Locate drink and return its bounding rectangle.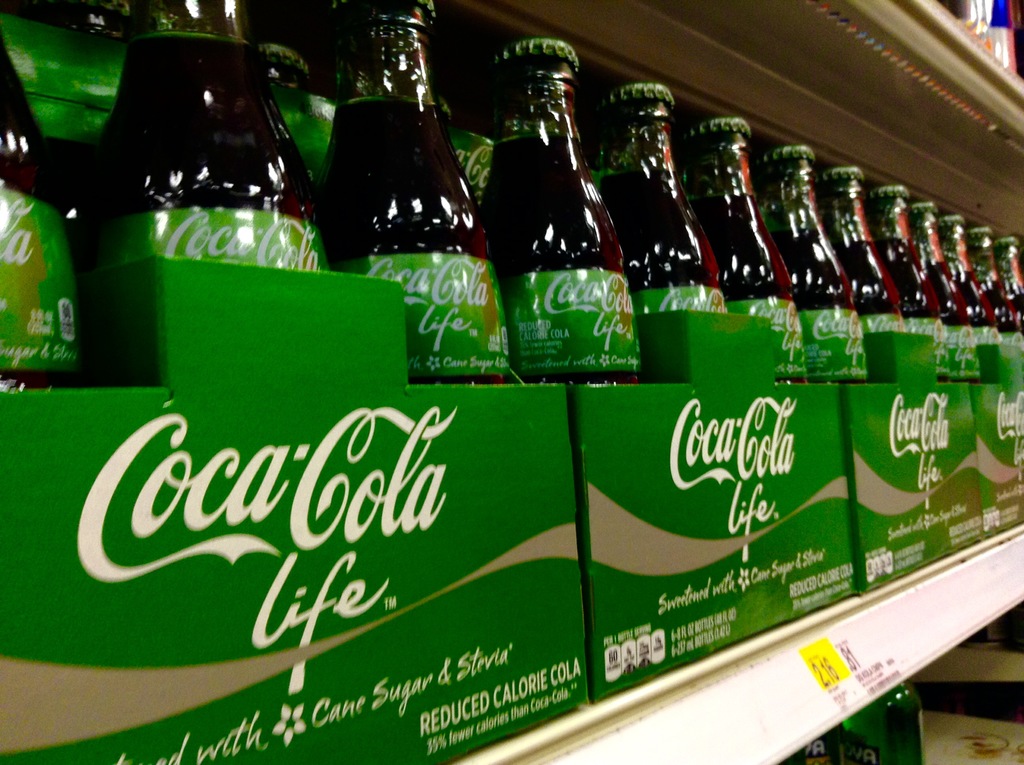
[x1=319, y1=95, x2=511, y2=385].
